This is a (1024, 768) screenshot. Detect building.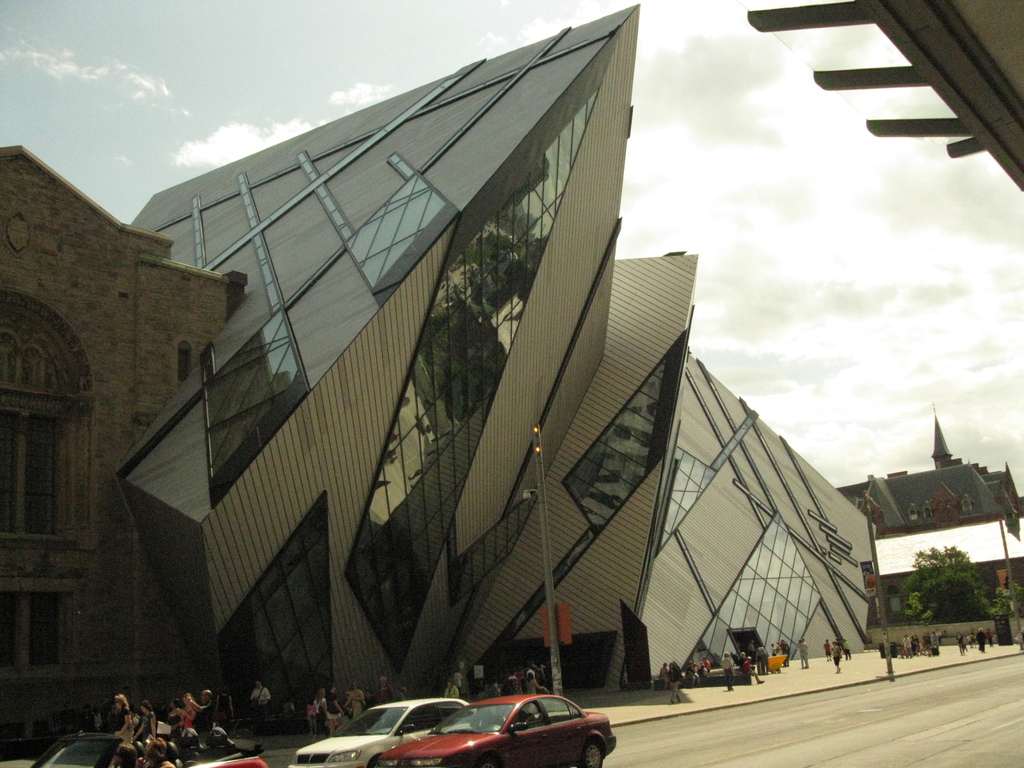
838 398 1023 648.
